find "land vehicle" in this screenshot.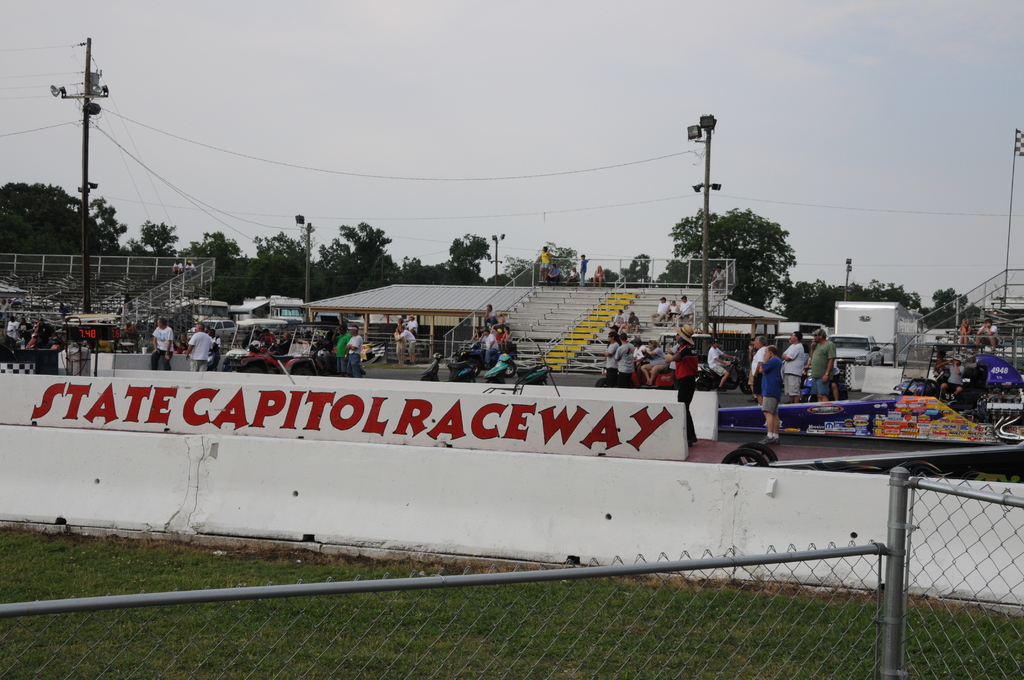
The bounding box for "land vehicle" is left=248, top=295, right=304, bottom=327.
